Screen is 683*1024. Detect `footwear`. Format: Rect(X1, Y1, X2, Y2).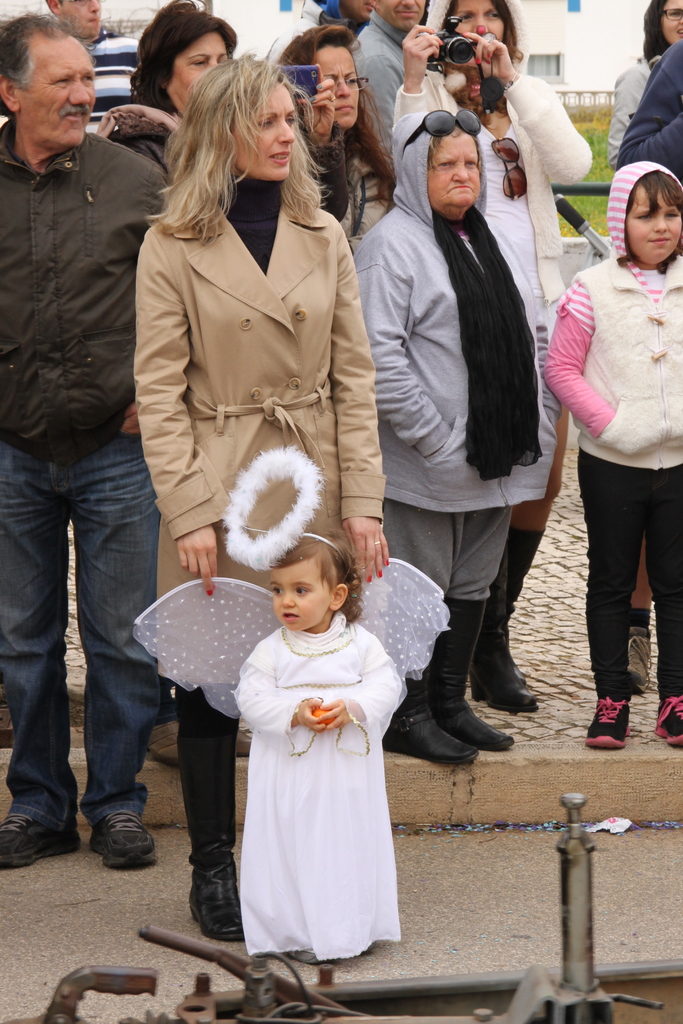
Rect(589, 695, 629, 747).
